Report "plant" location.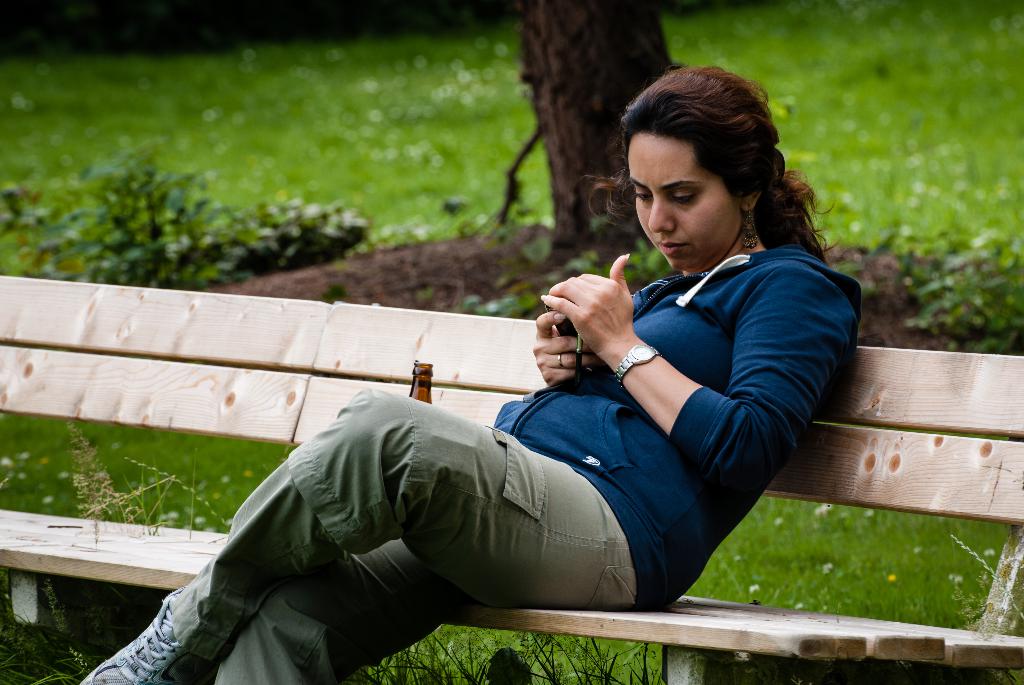
Report: detection(54, 137, 207, 277).
